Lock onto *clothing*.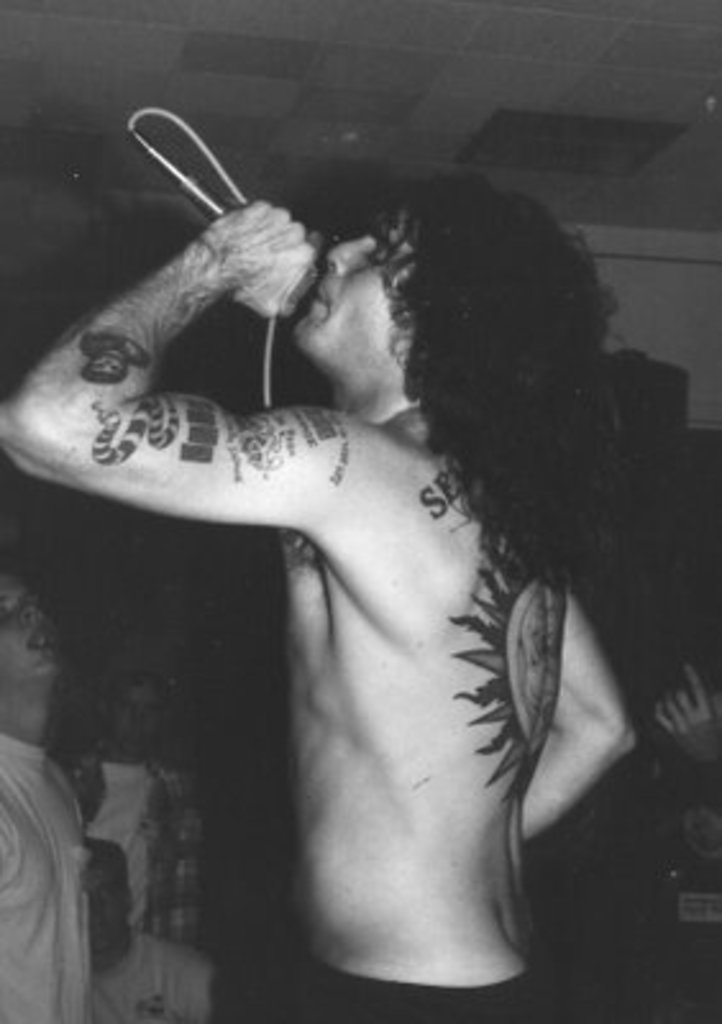
Locked: box(0, 712, 95, 1021).
